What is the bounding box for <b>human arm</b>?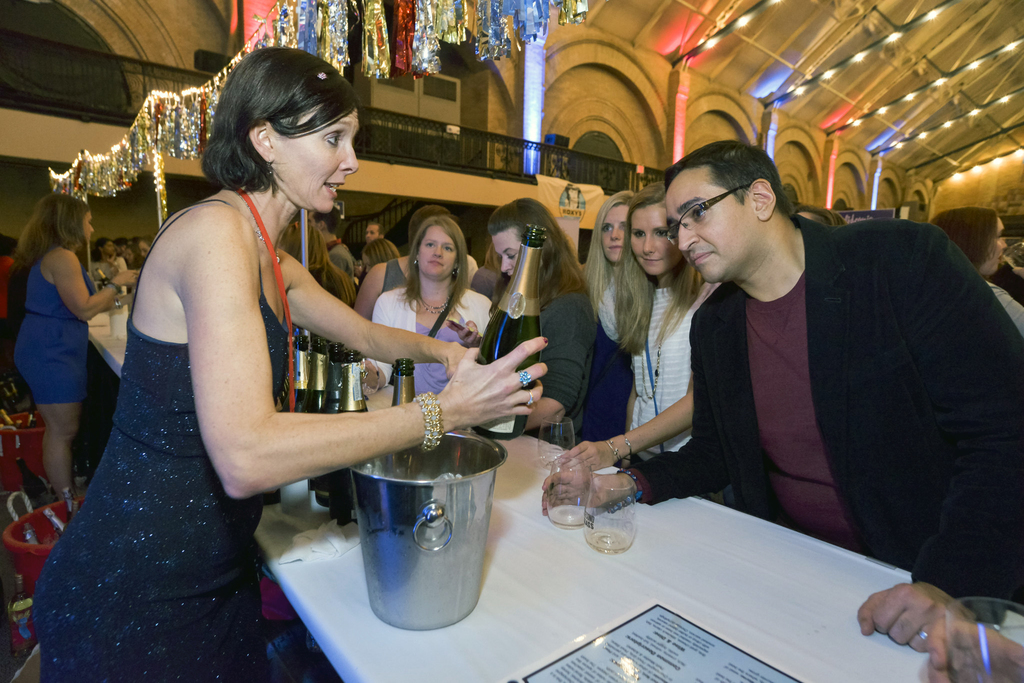
(924, 625, 1023, 682).
